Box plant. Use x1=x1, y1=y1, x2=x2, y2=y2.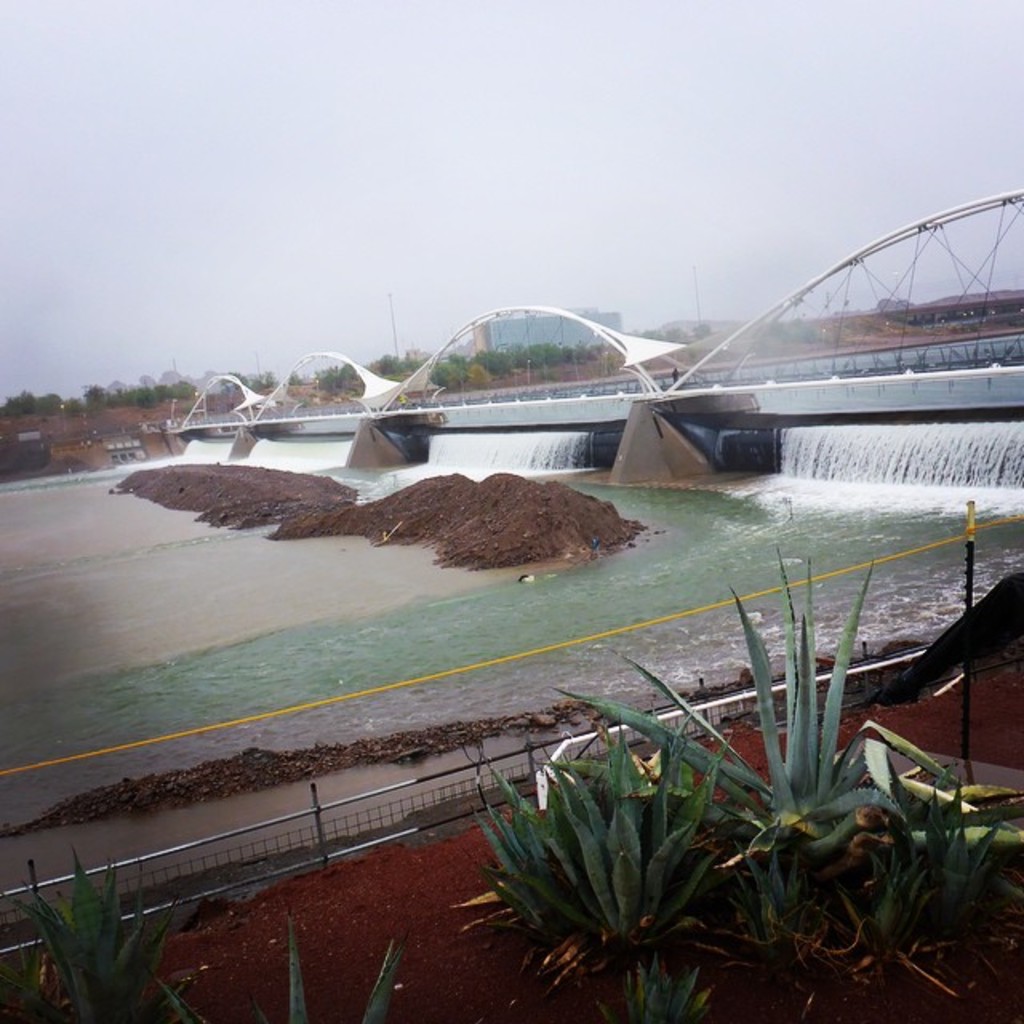
x1=355, y1=856, x2=424, y2=1019.
